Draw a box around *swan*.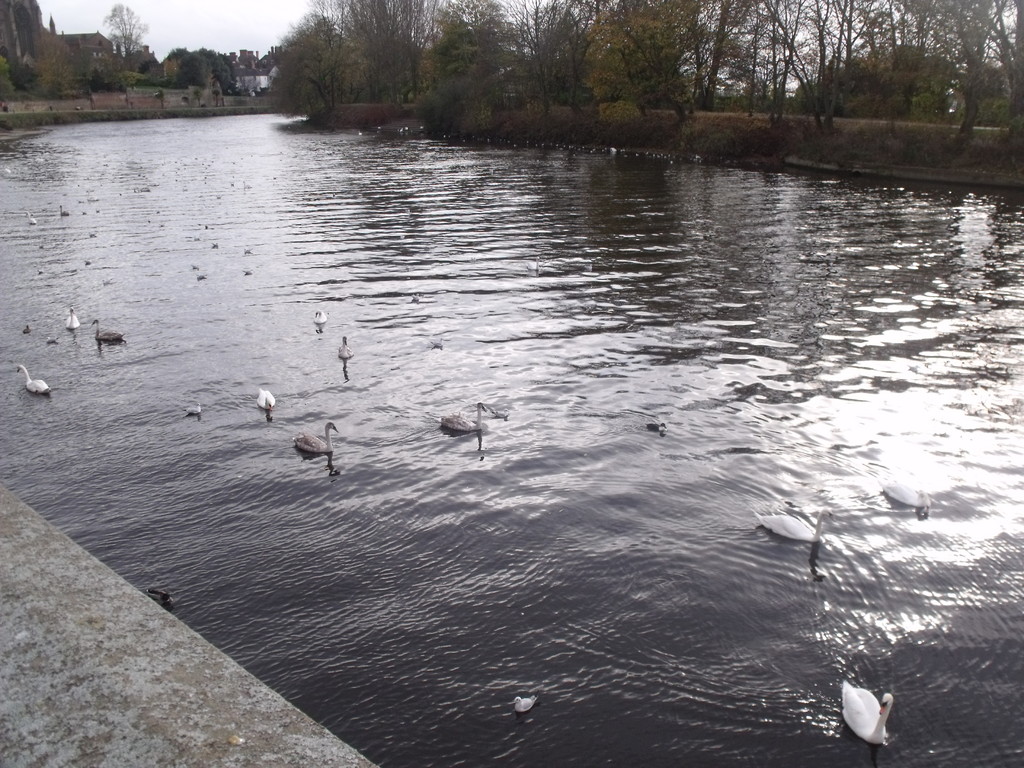
crop(313, 308, 330, 325).
